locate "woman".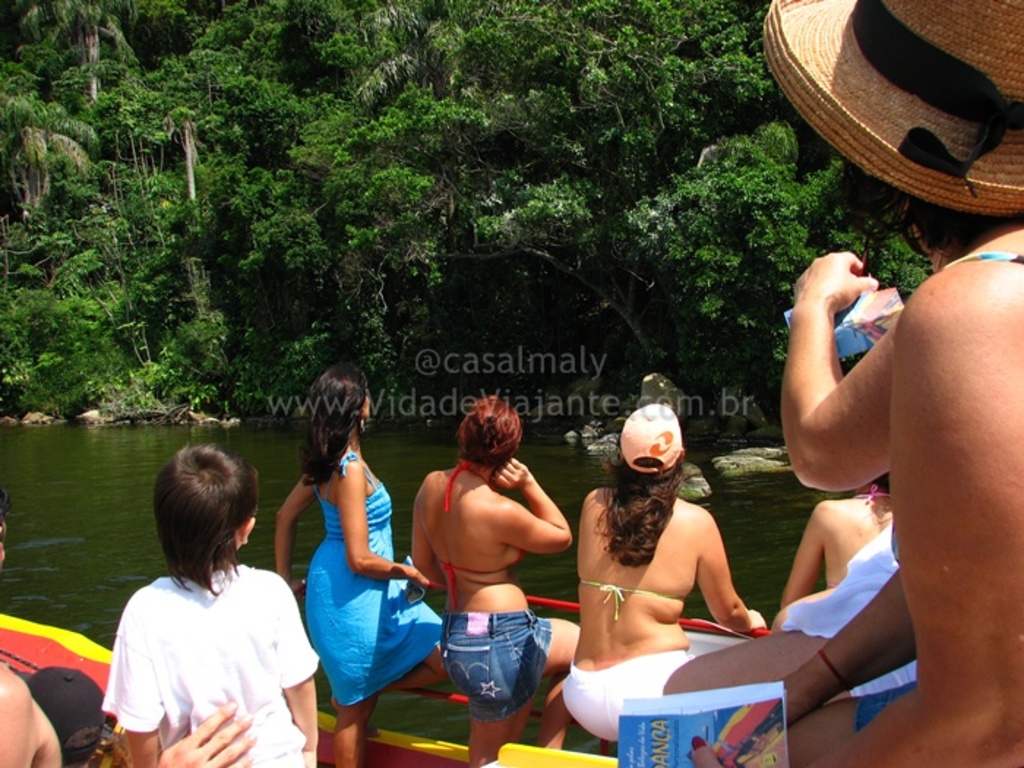
Bounding box: x1=275, y1=369, x2=445, y2=767.
